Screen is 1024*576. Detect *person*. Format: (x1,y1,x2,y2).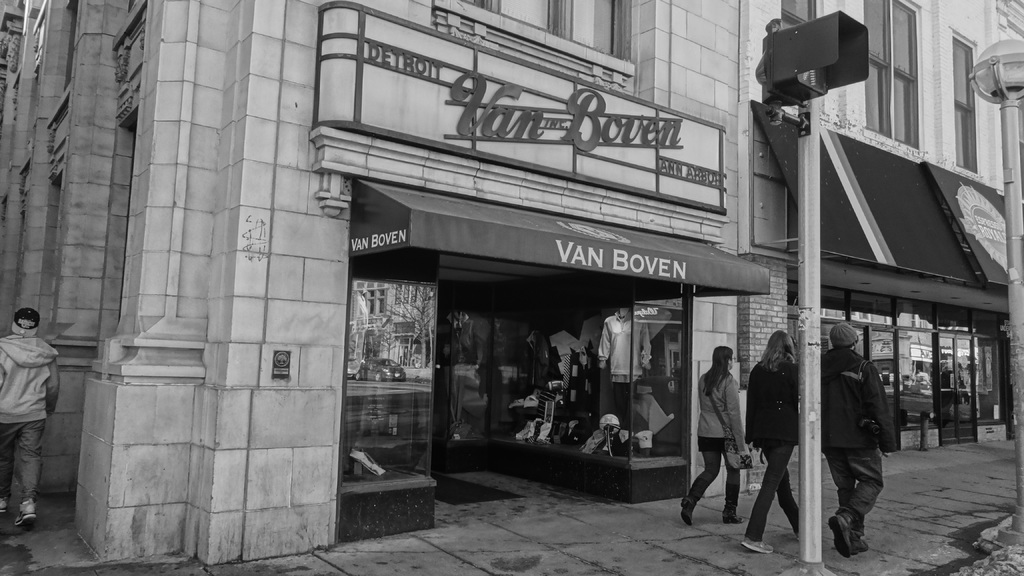
(0,301,66,529).
